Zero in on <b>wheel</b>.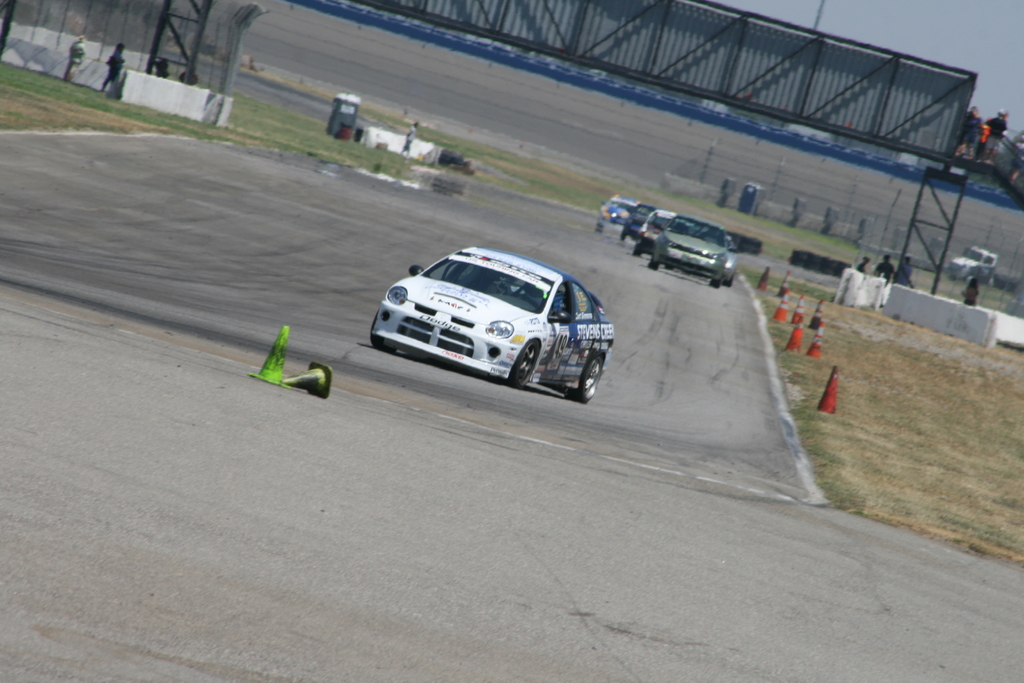
Zeroed in: locate(568, 354, 601, 403).
